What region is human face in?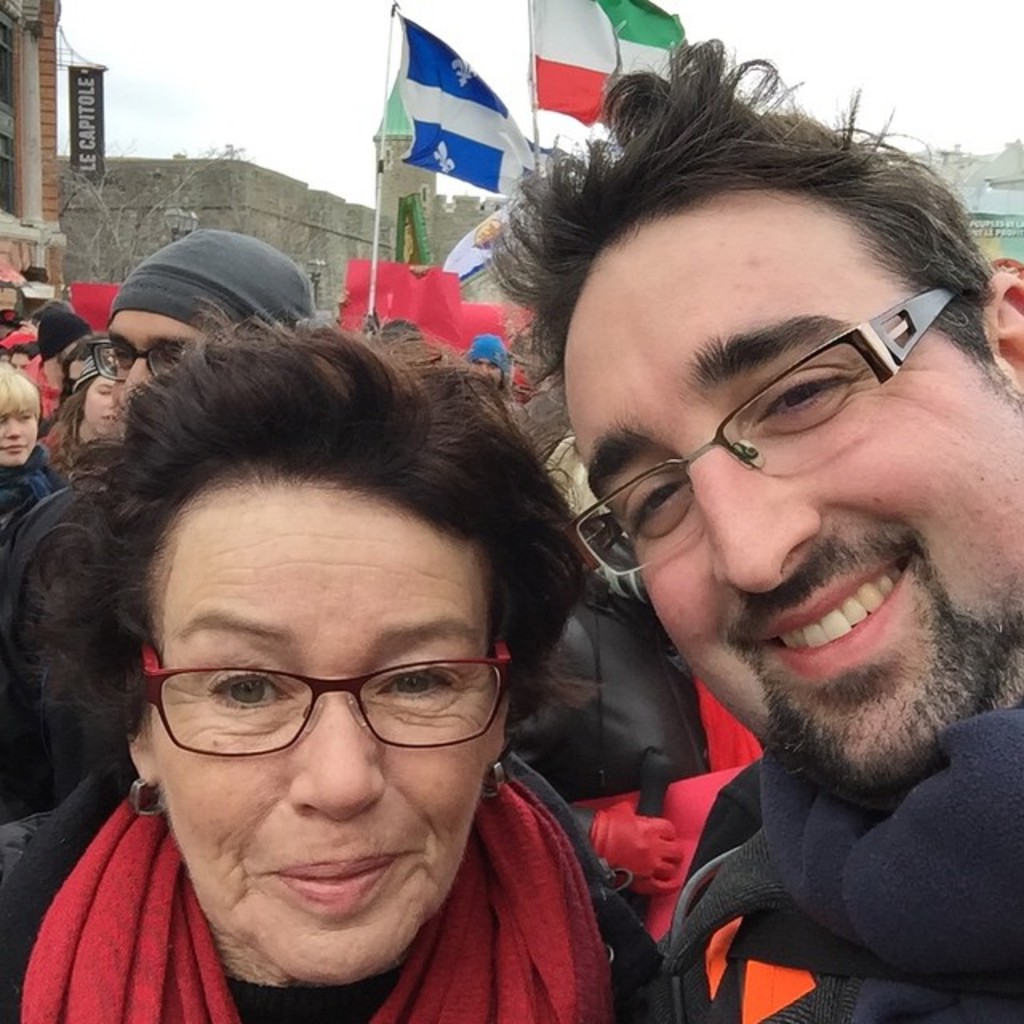
{"x1": 83, "y1": 373, "x2": 122, "y2": 437}.
